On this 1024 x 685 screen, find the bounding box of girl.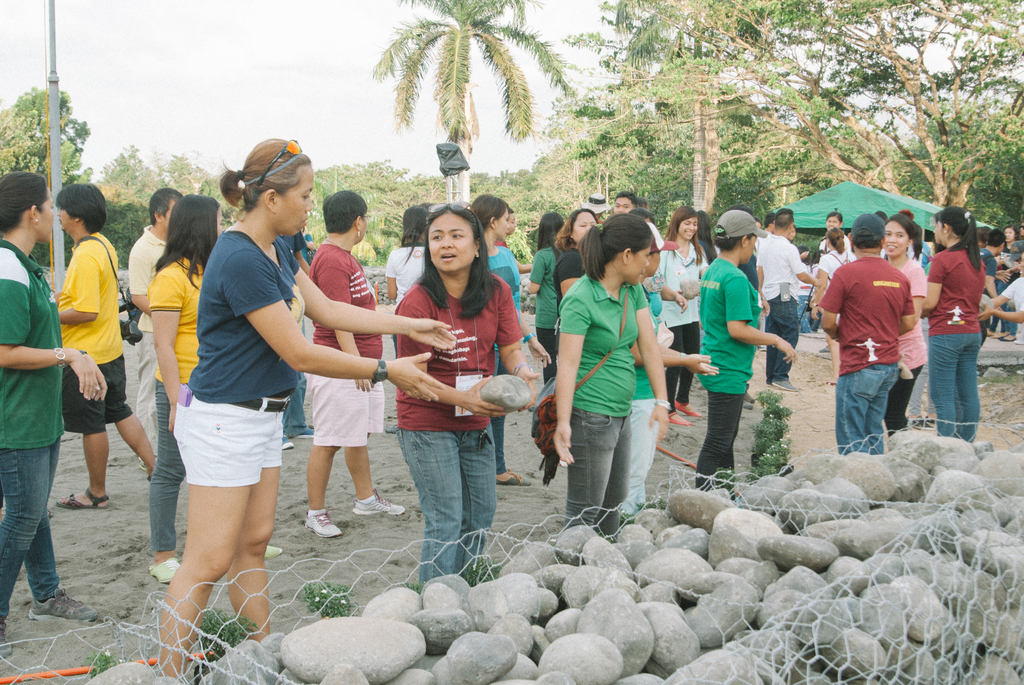
Bounding box: 657:206:709:428.
